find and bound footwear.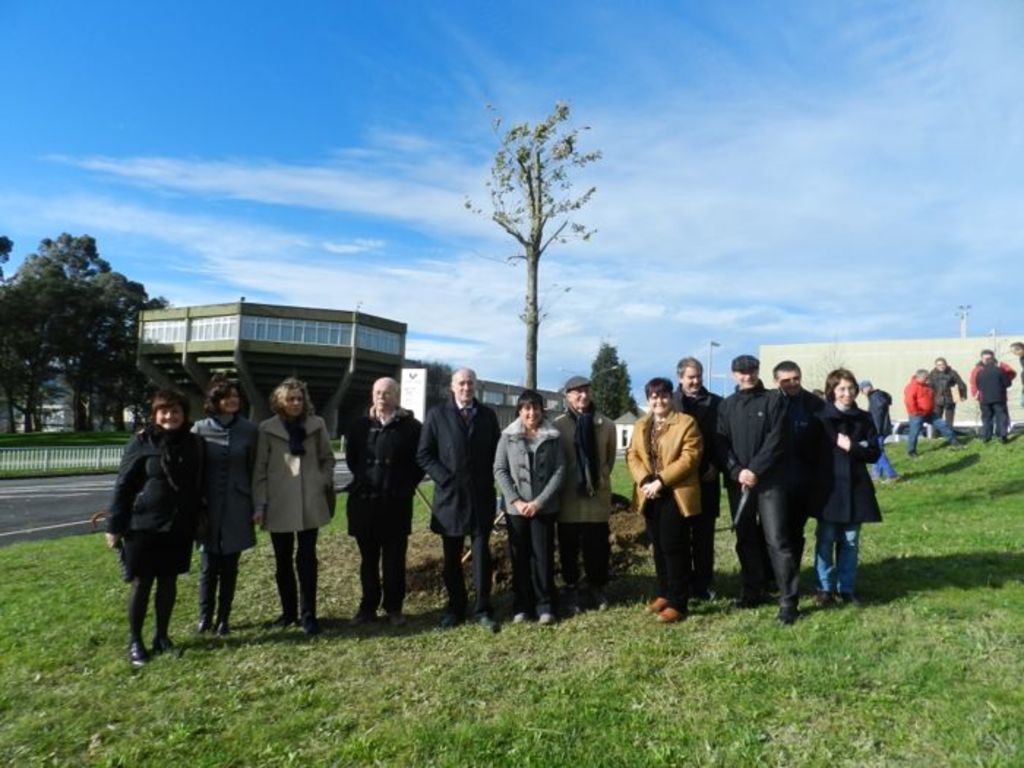
Bound: crop(595, 590, 610, 613).
